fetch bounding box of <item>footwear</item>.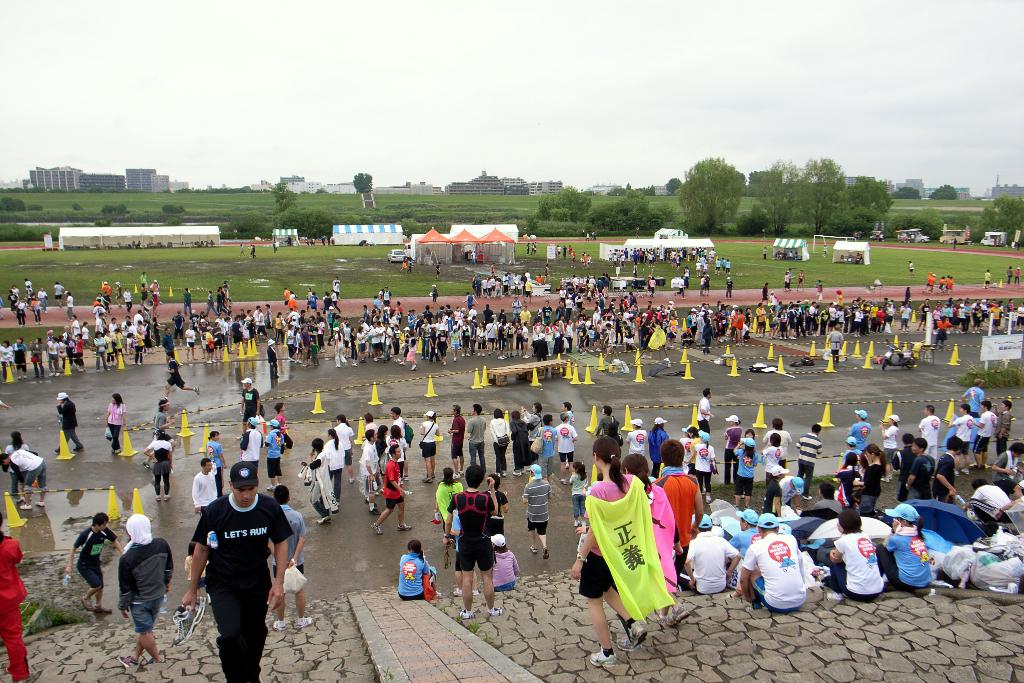
Bbox: {"left": 397, "top": 357, "right": 407, "bottom": 367}.
